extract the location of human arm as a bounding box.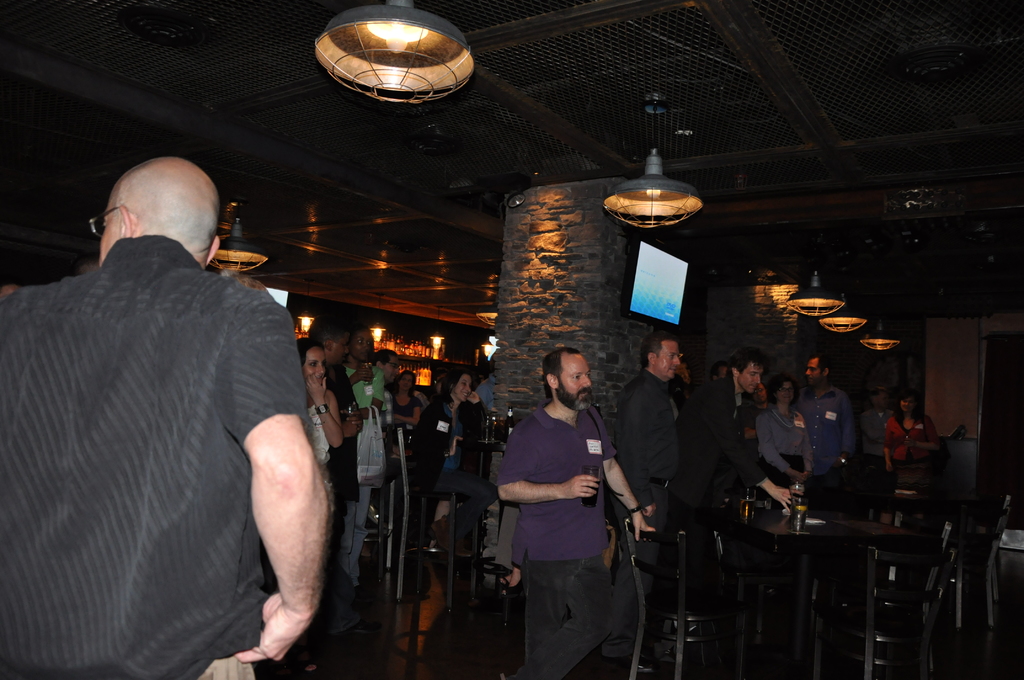
detection(836, 393, 861, 470).
